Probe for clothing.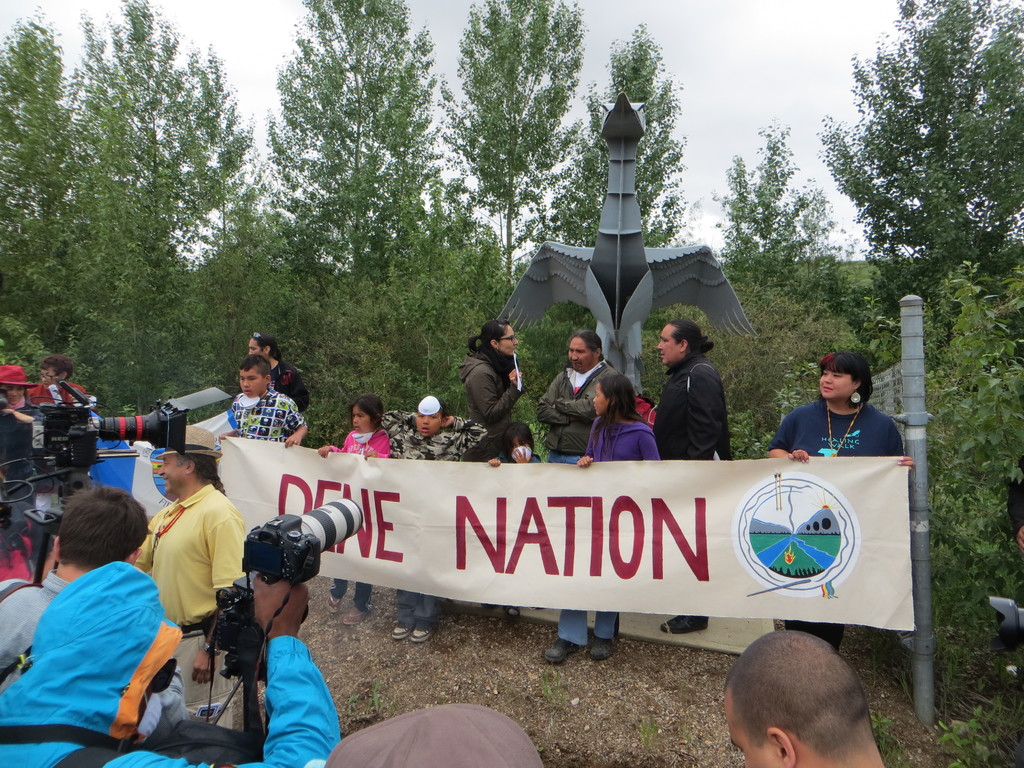
Probe result: [x1=334, y1=427, x2=388, y2=454].
